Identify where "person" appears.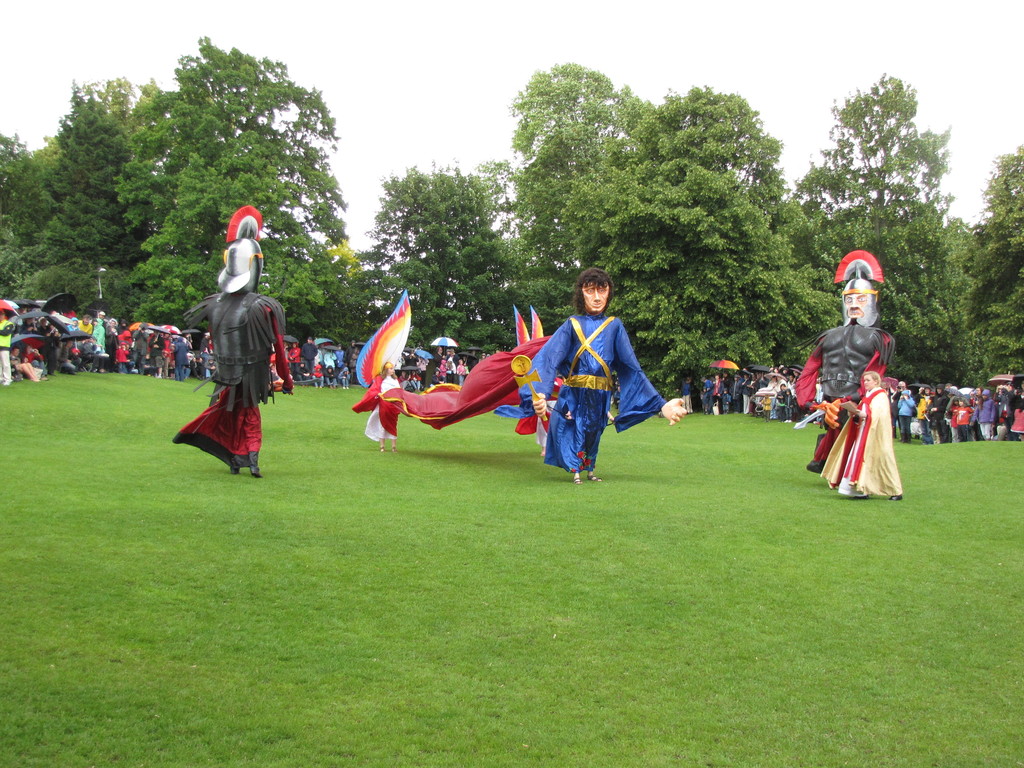
Appears at <region>799, 271, 893, 481</region>.
